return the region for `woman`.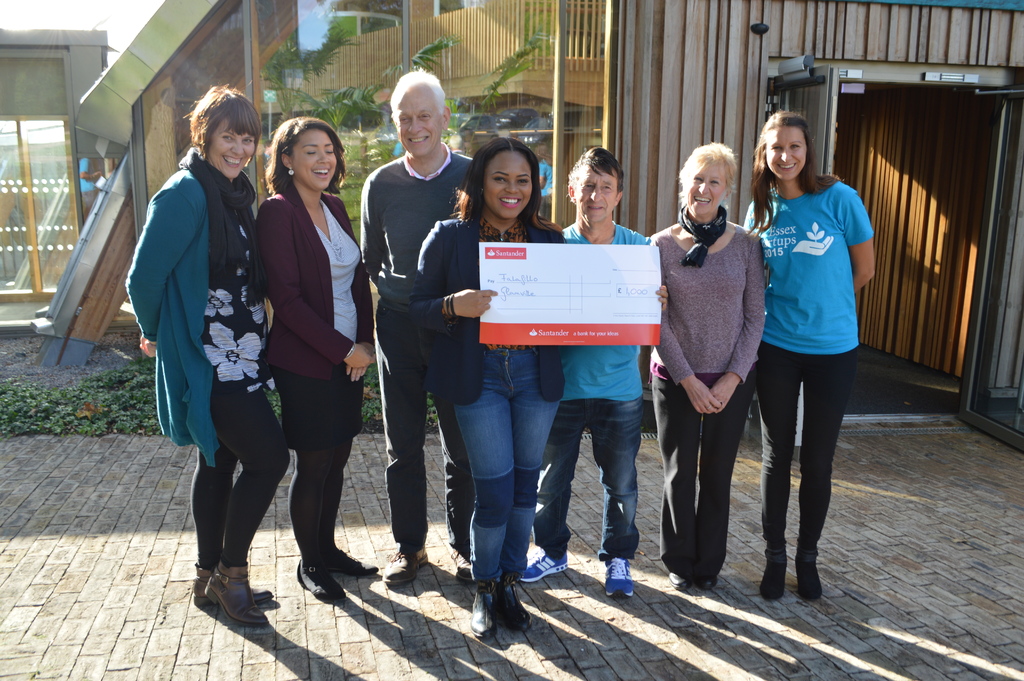
739:105:877:602.
